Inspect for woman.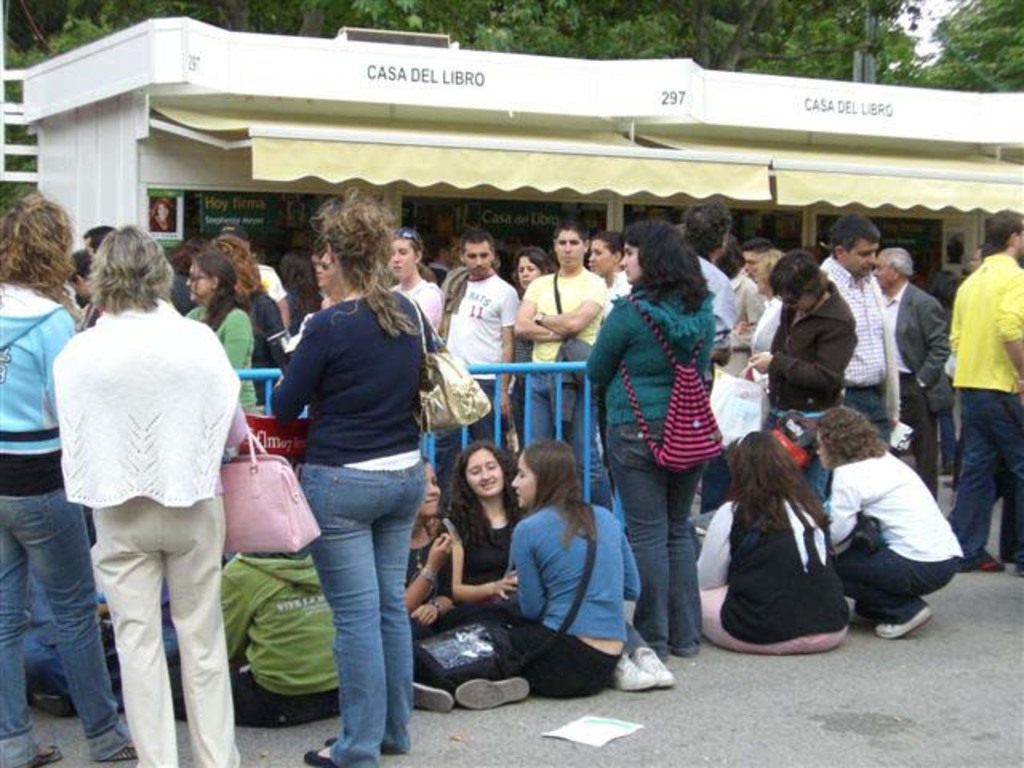
Inspection: box=[440, 445, 536, 622].
